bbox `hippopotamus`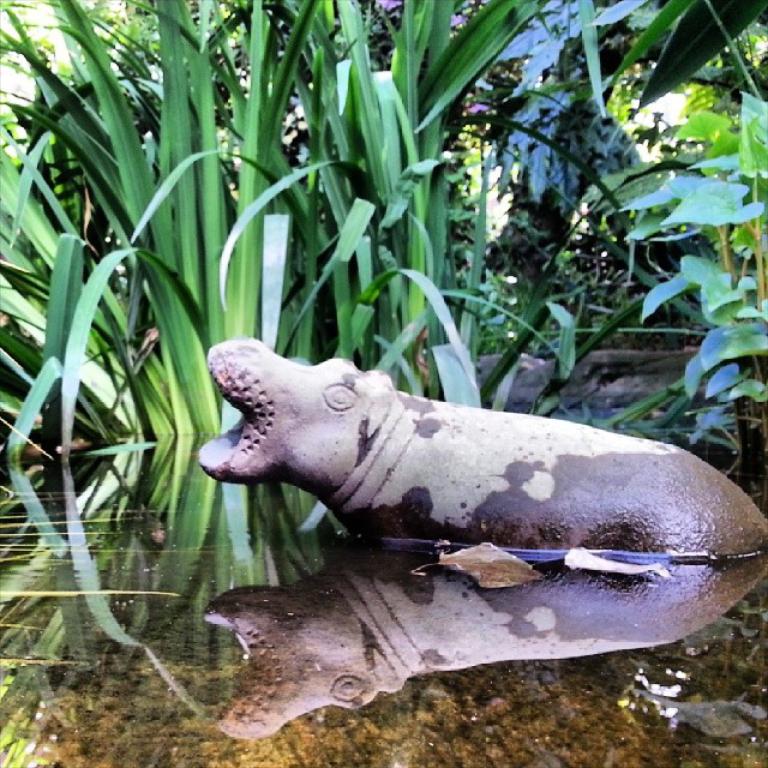
197, 336, 766, 559
